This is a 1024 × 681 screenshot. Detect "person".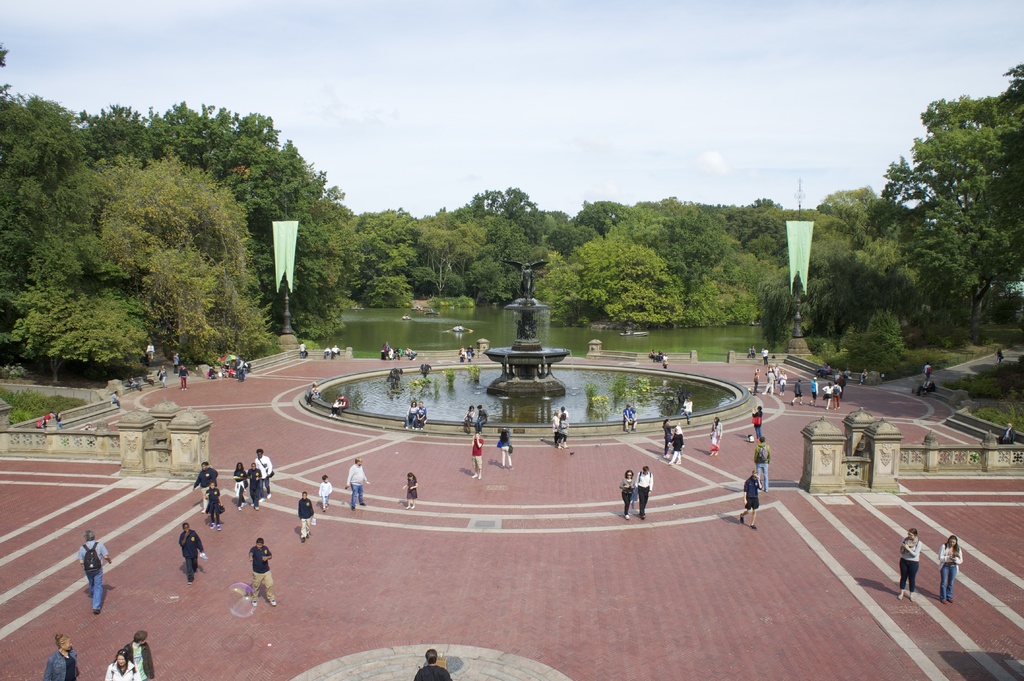
region(753, 367, 762, 392).
